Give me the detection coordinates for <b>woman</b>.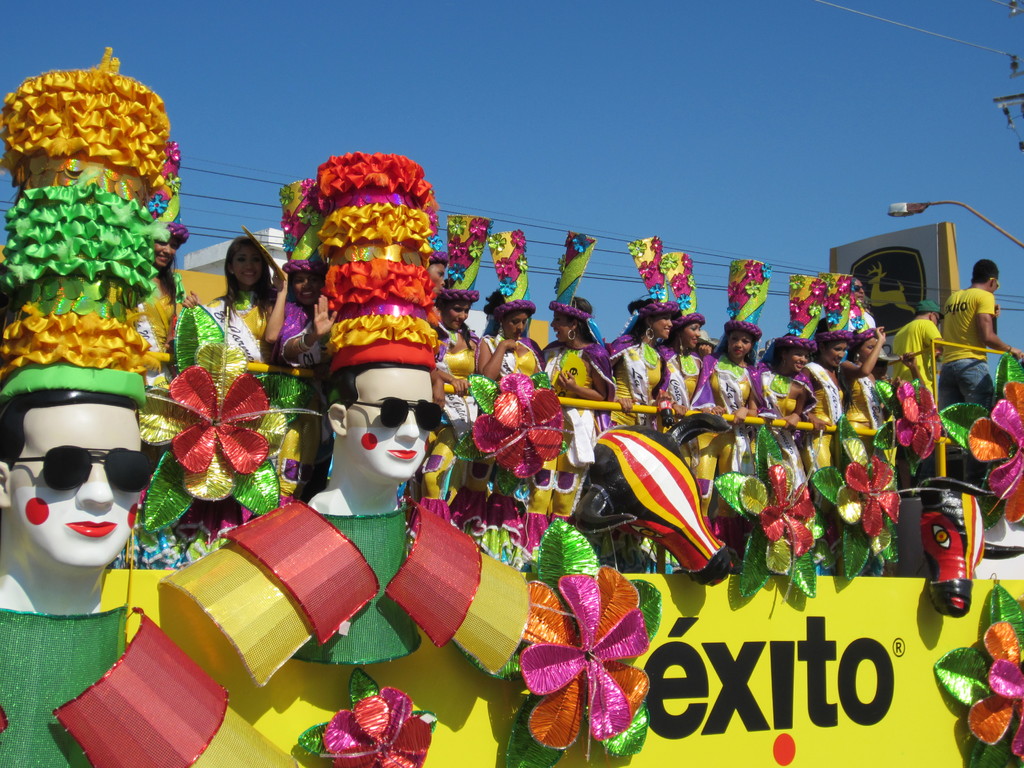
650:244:707:444.
